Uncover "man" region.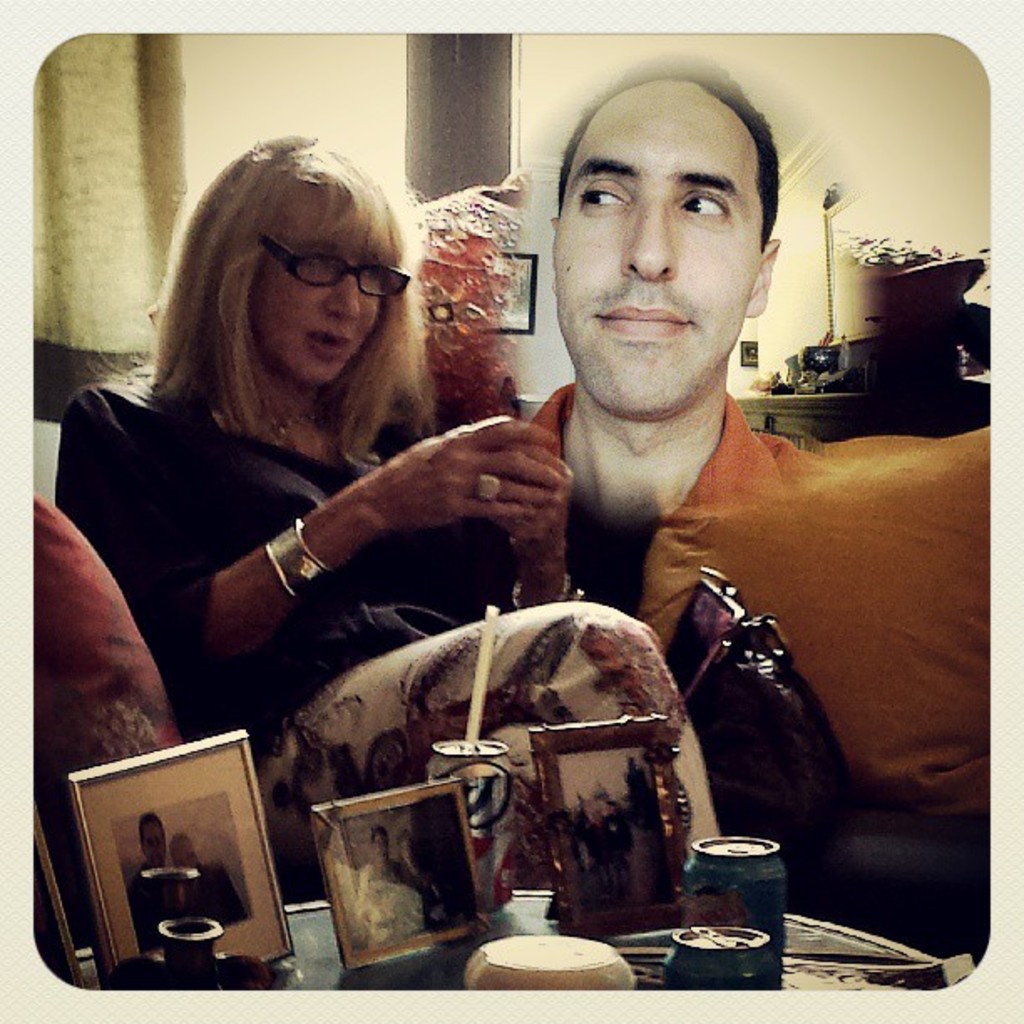
Uncovered: detection(176, 835, 248, 937).
